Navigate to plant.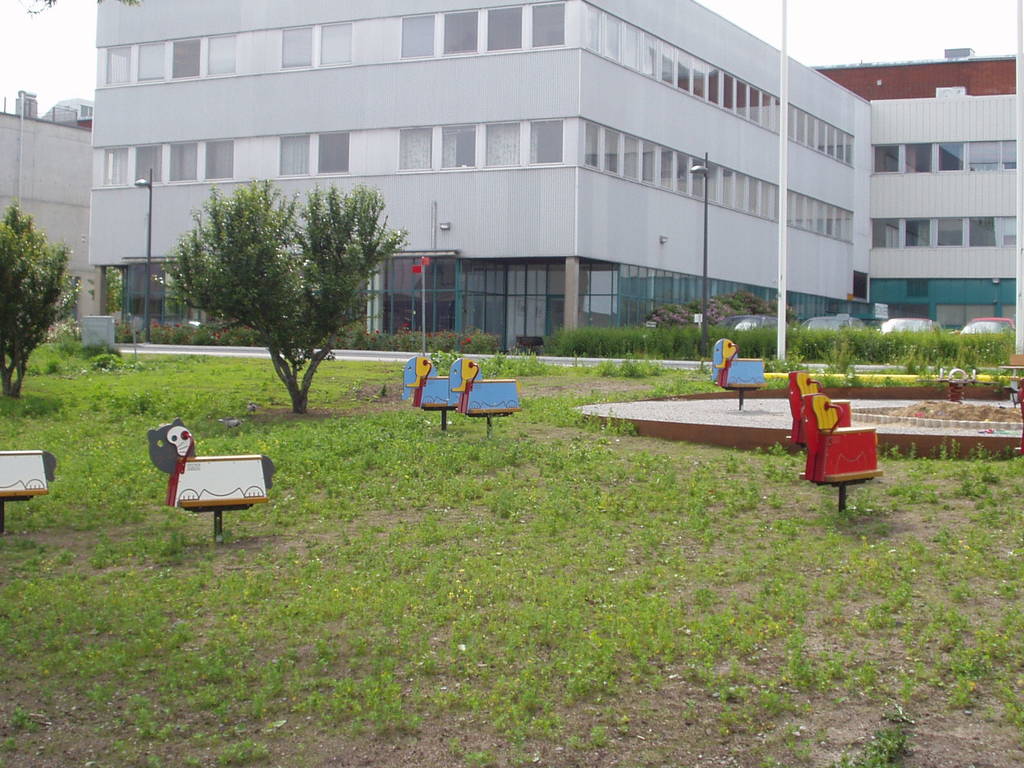
Navigation target: BBox(949, 333, 1007, 385).
